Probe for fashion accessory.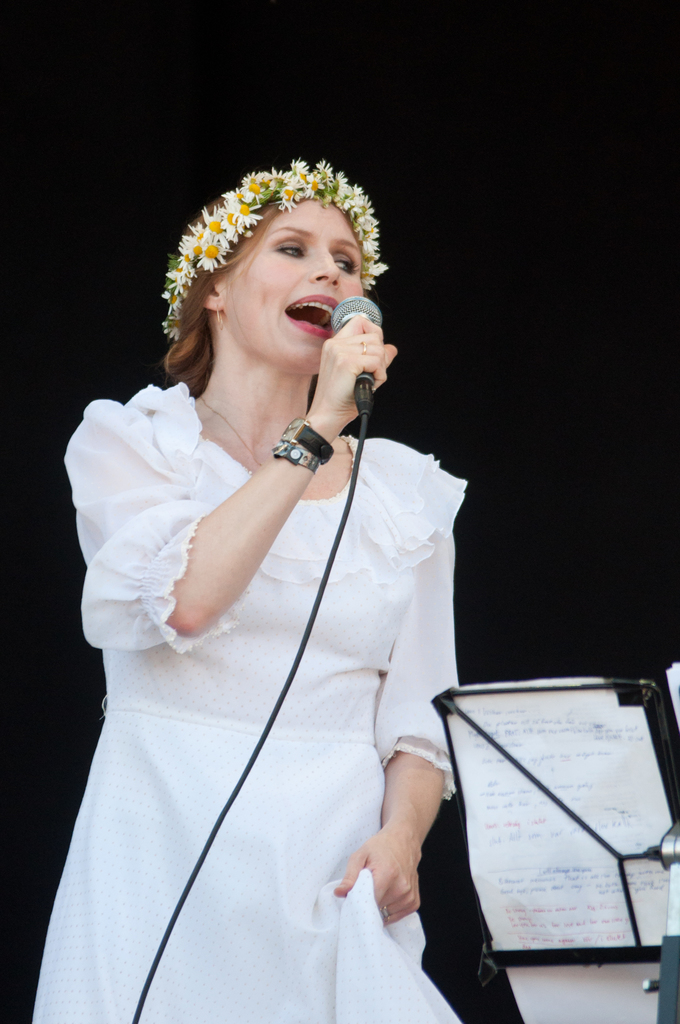
Probe result: [282,415,338,469].
